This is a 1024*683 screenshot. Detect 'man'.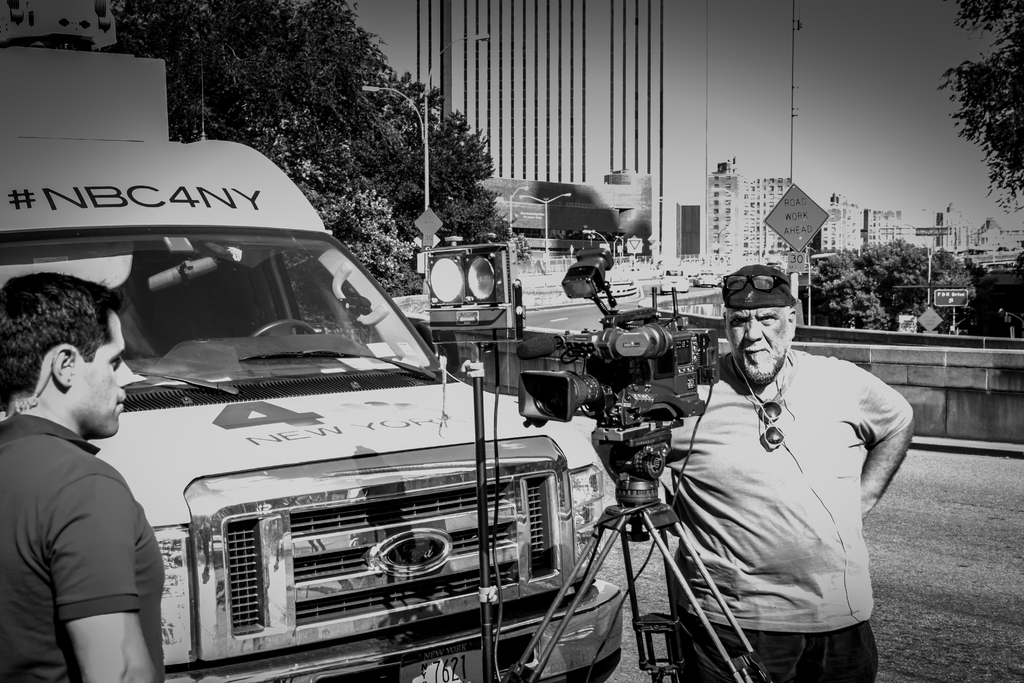
rect(617, 259, 918, 682).
